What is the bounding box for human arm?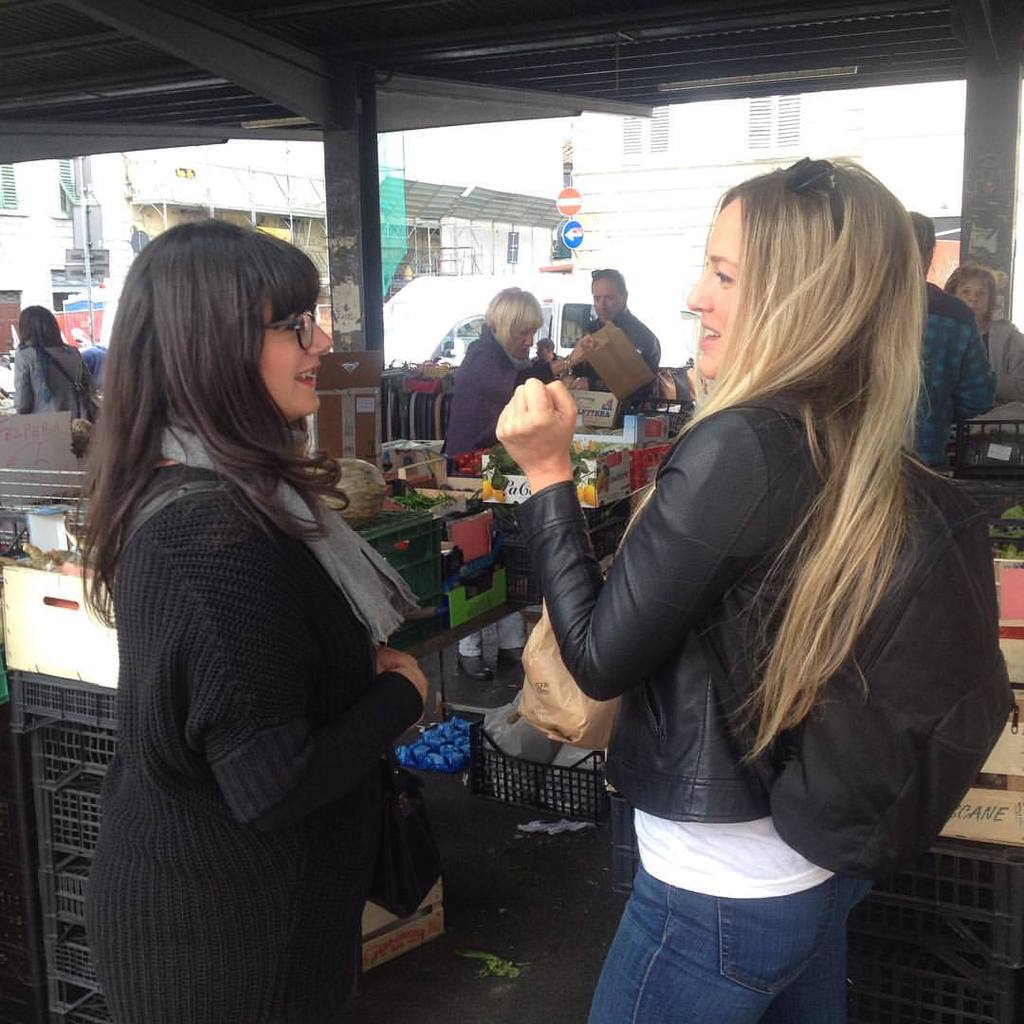
l=186, t=495, r=439, b=830.
